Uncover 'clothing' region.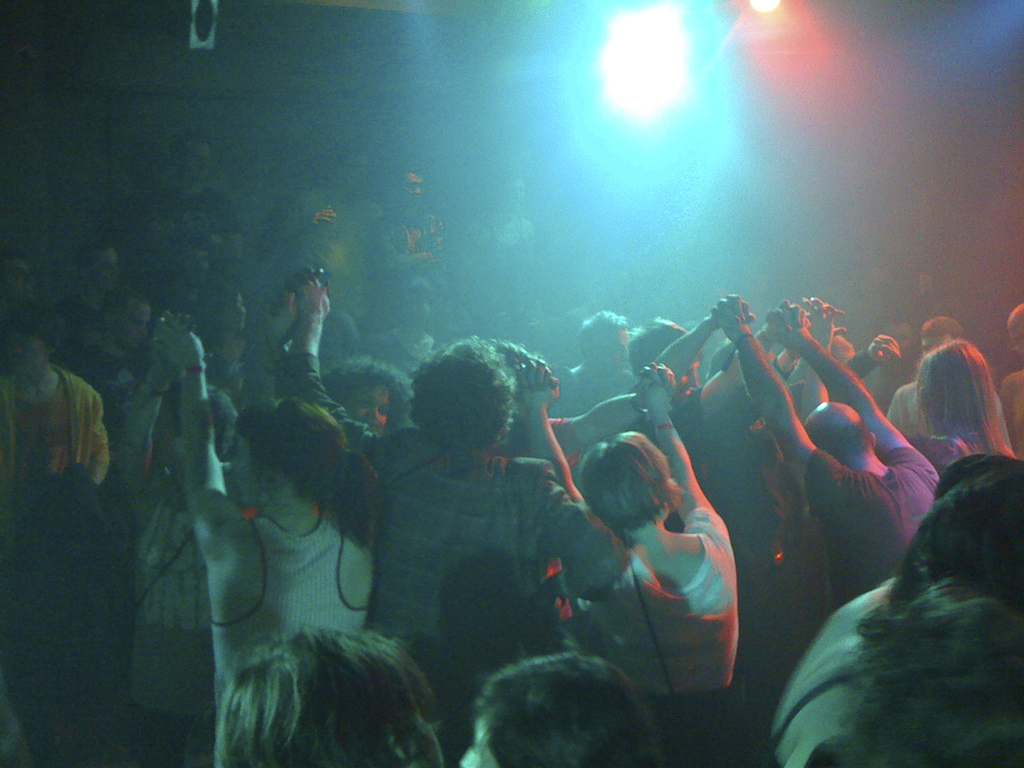
Uncovered: (x1=908, y1=427, x2=1015, y2=479).
